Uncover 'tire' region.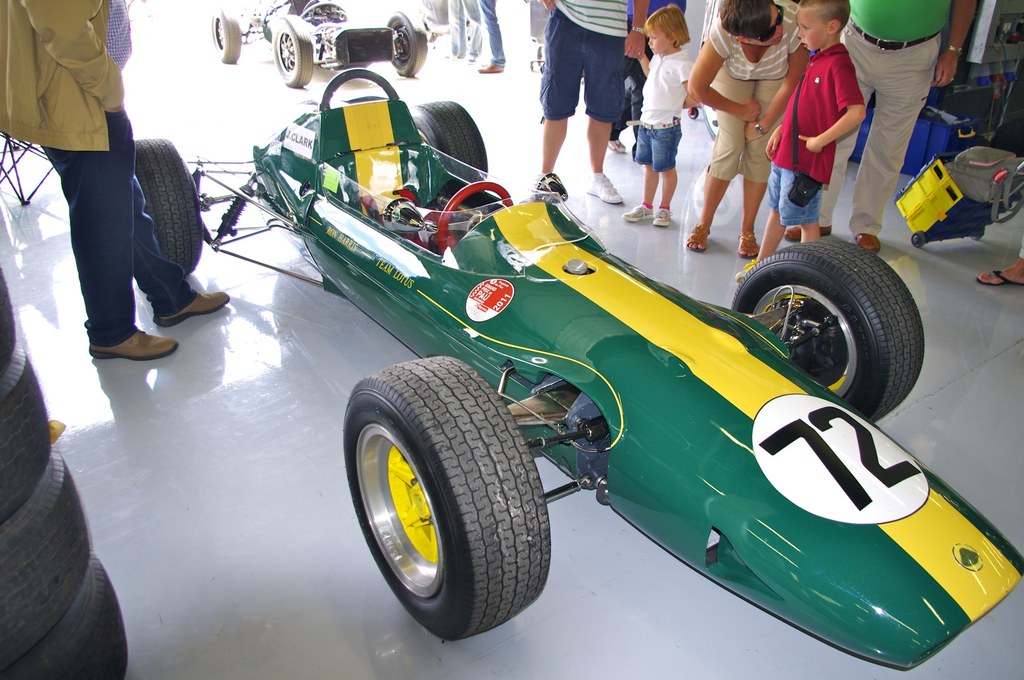
Uncovered: locate(339, 356, 552, 642).
